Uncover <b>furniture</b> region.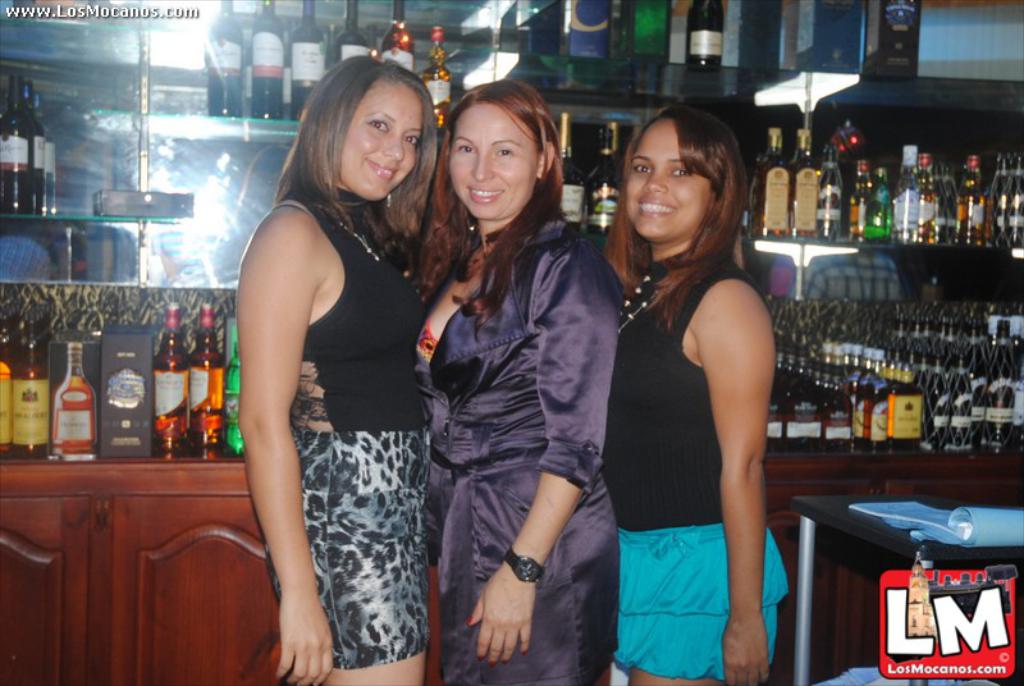
Uncovered: (left=0, top=47, right=1023, bottom=685).
